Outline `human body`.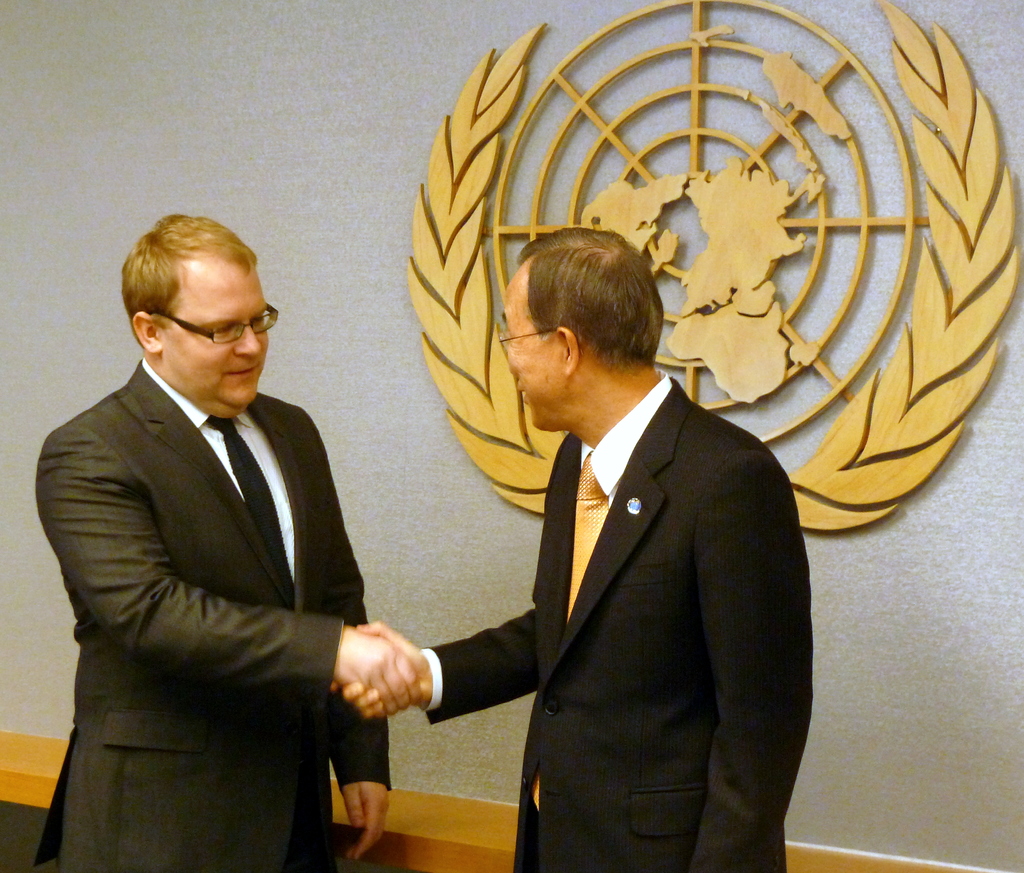
Outline: pyautogui.locateOnScreen(52, 202, 420, 870).
